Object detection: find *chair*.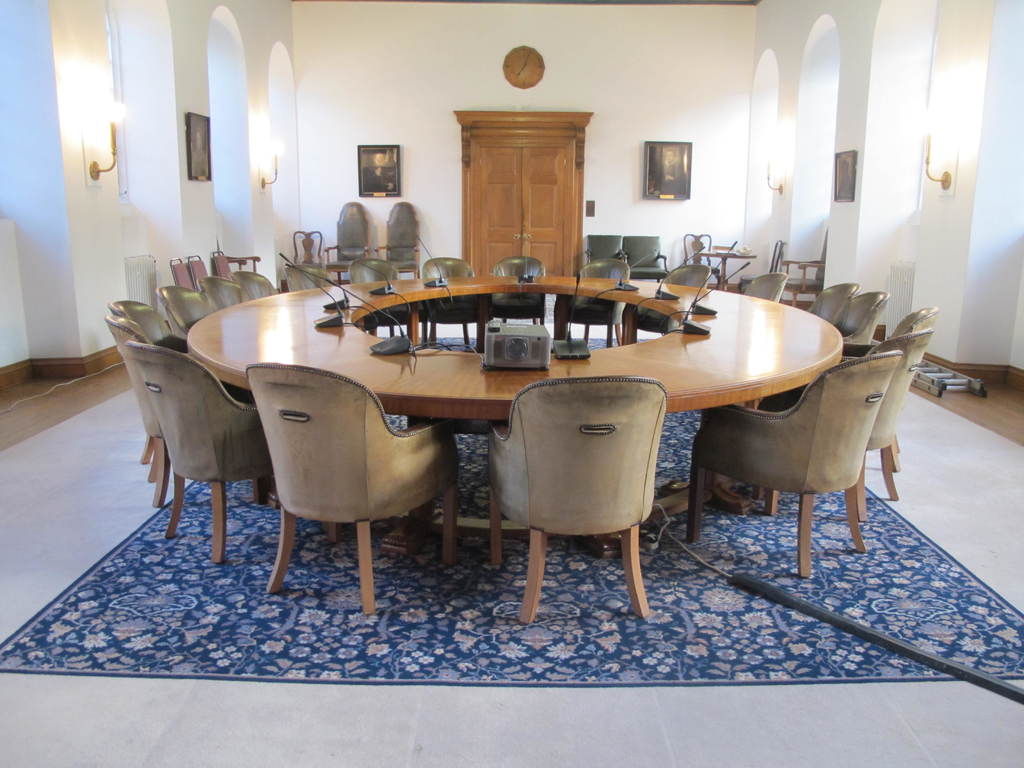
detection(625, 232, 673, 287).
